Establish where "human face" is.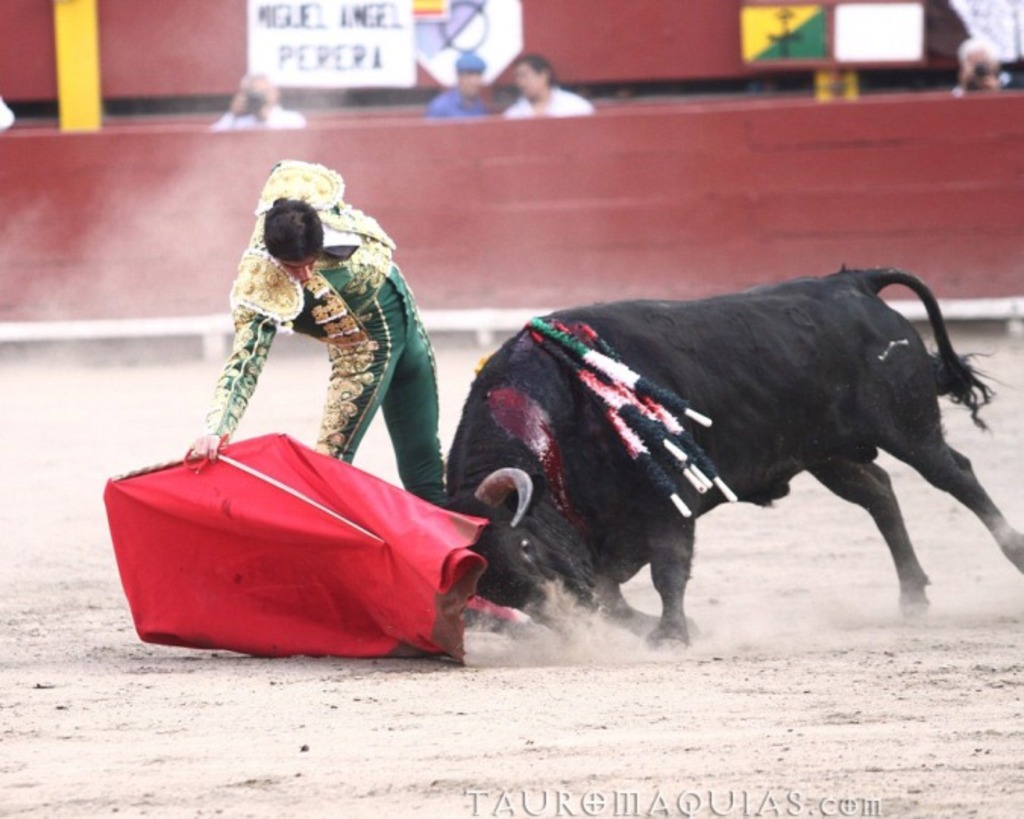
Established at crop(516, 59, 546, 99).
